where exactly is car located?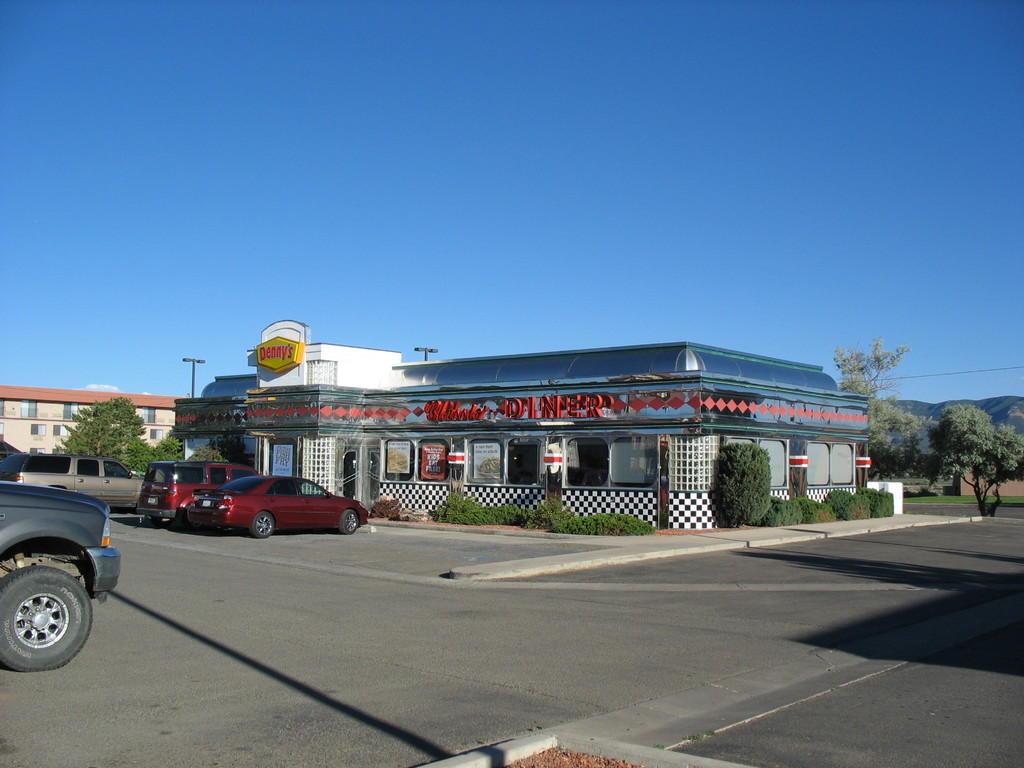
Its bounding box is [186,475,367,534].
